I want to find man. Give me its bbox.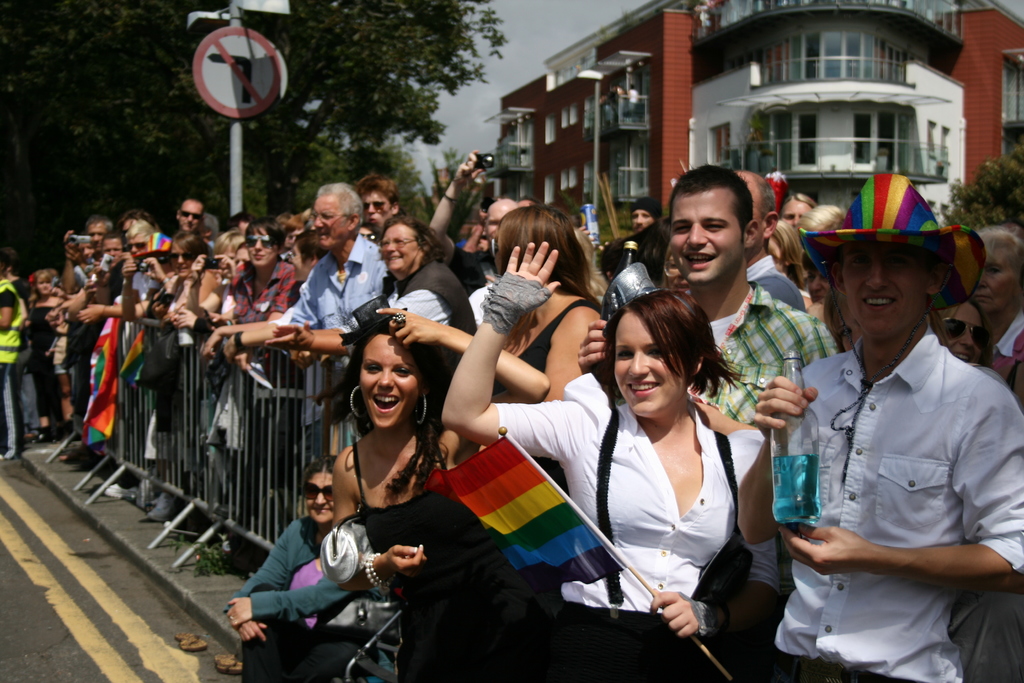
left=572, top=168, right=838, bottom=613.
